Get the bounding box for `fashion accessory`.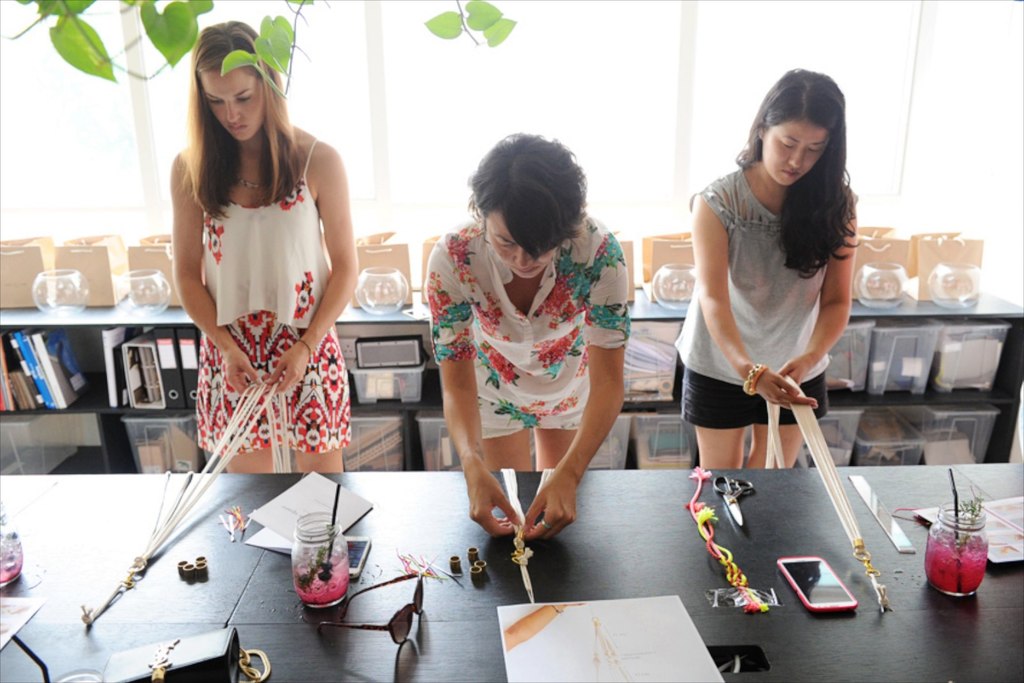
locate(742, 361, 762, 397).
